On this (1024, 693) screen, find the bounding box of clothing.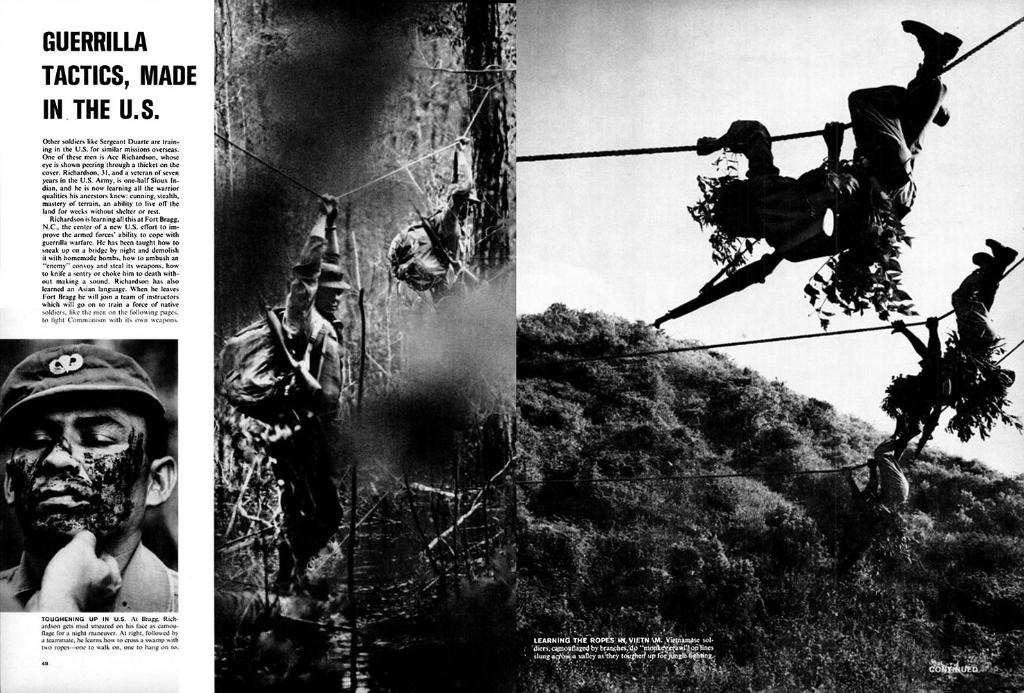
Bounding box: (left=919, top=267, right=999, bottom=398).
